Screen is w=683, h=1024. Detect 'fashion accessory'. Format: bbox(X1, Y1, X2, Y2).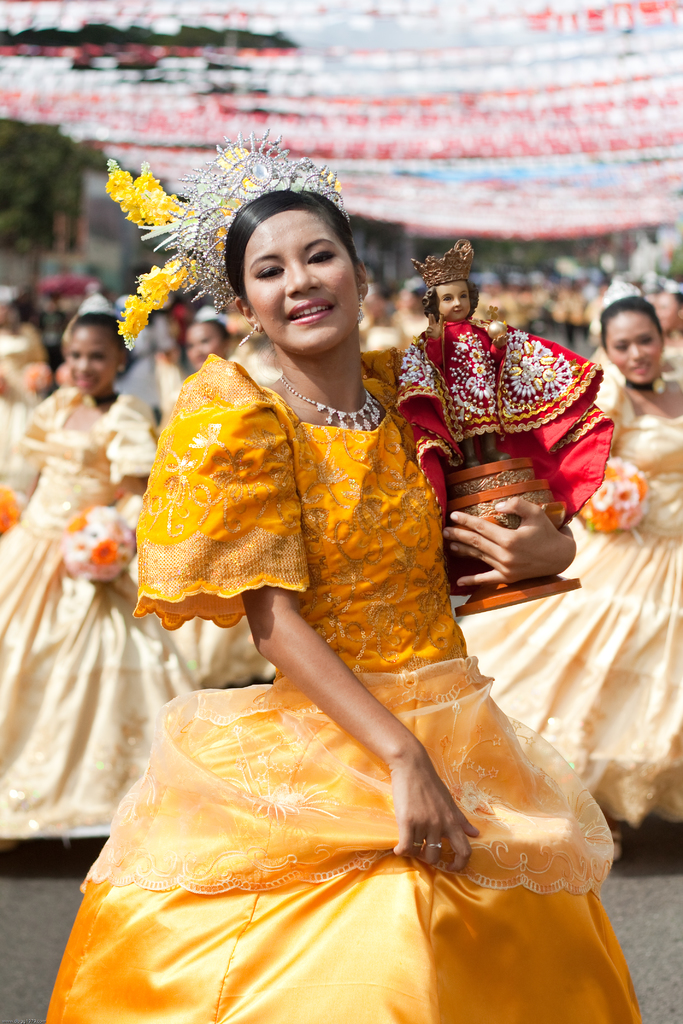
bbox(112, 129, 352, 344).
